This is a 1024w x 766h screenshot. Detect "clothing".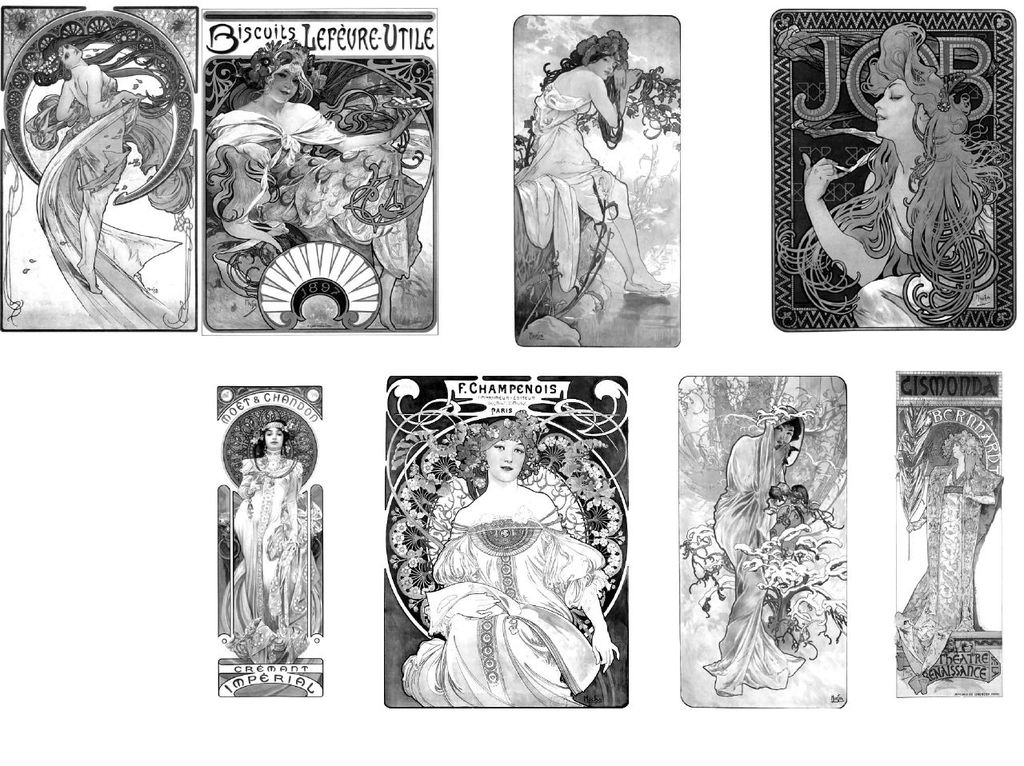
[702, 430, 803, 699].
